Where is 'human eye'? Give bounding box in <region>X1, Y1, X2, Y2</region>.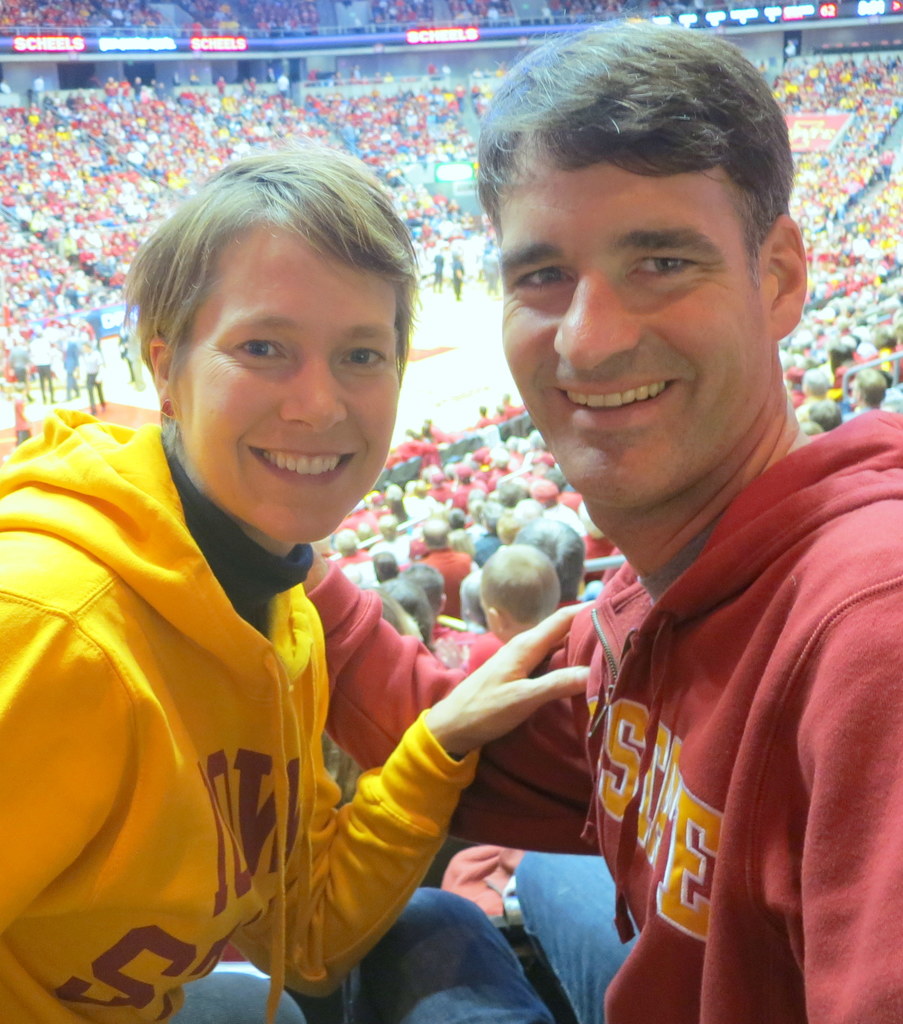
<region>334, 340, 394, 372</region>.
